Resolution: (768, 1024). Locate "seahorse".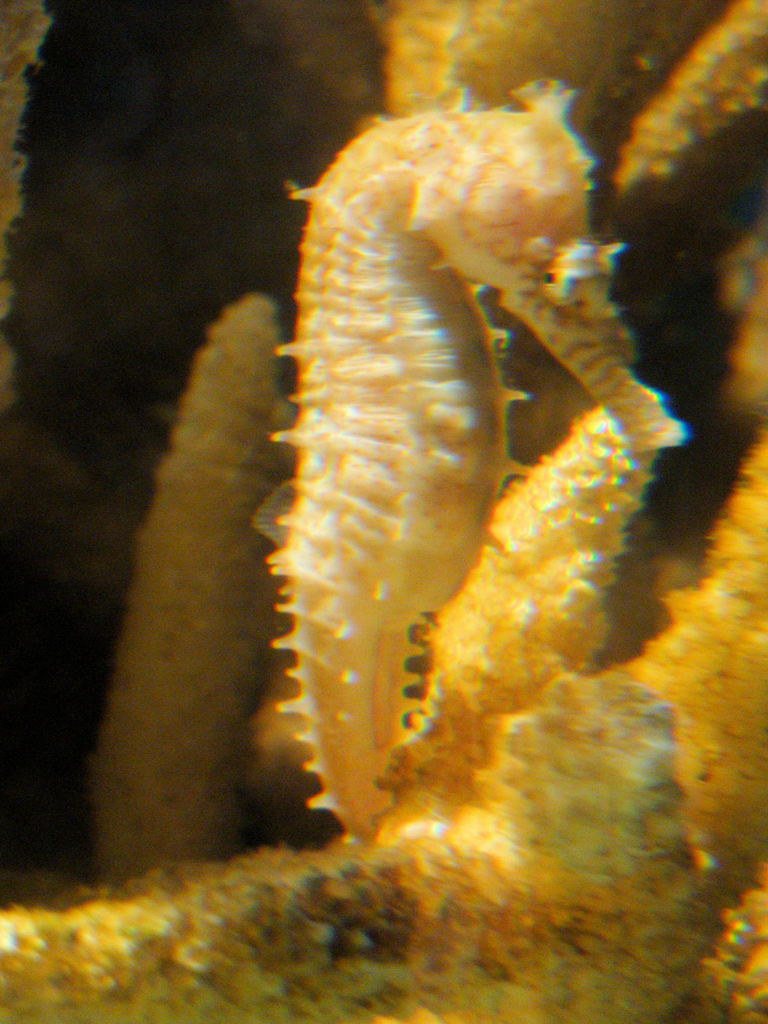
bbox(264, 70, 694, 851).
